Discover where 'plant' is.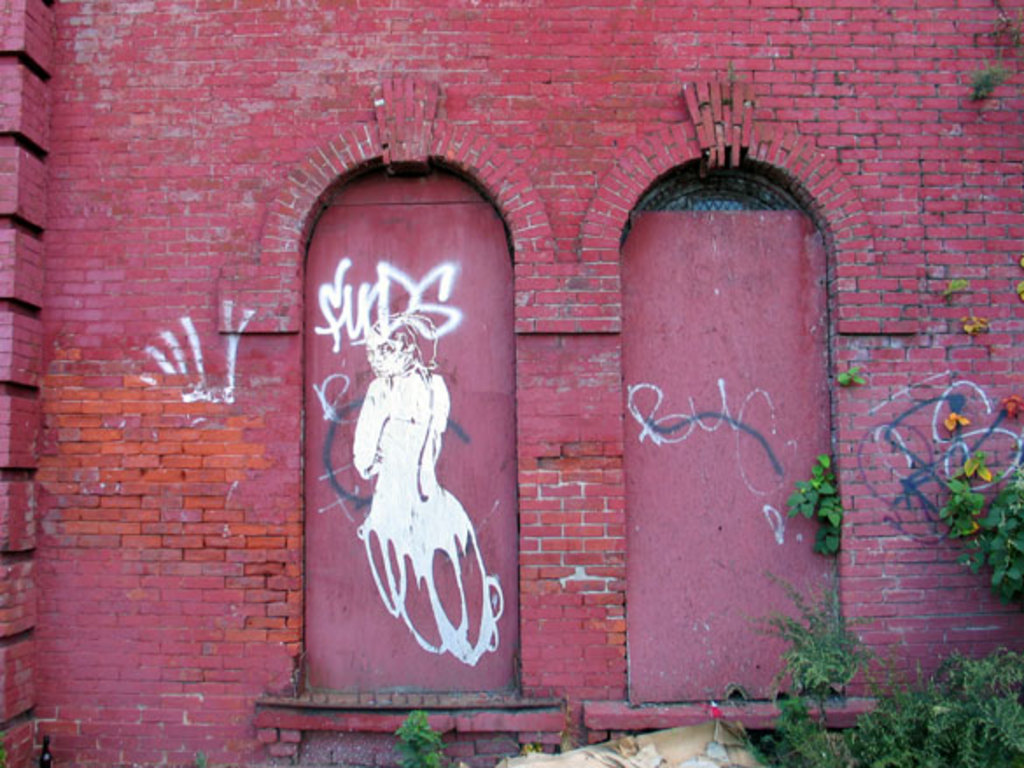
Discovered at 389:707:452:766.
